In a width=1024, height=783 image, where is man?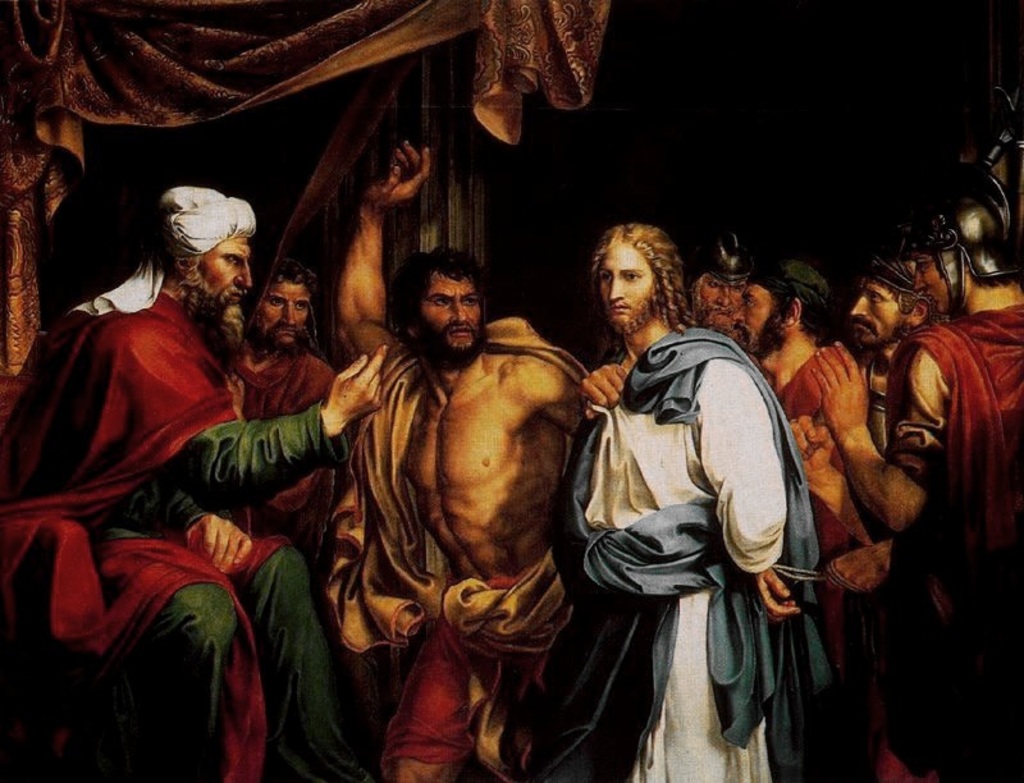
x1=727 y1=257 x2=877 y2=782.
